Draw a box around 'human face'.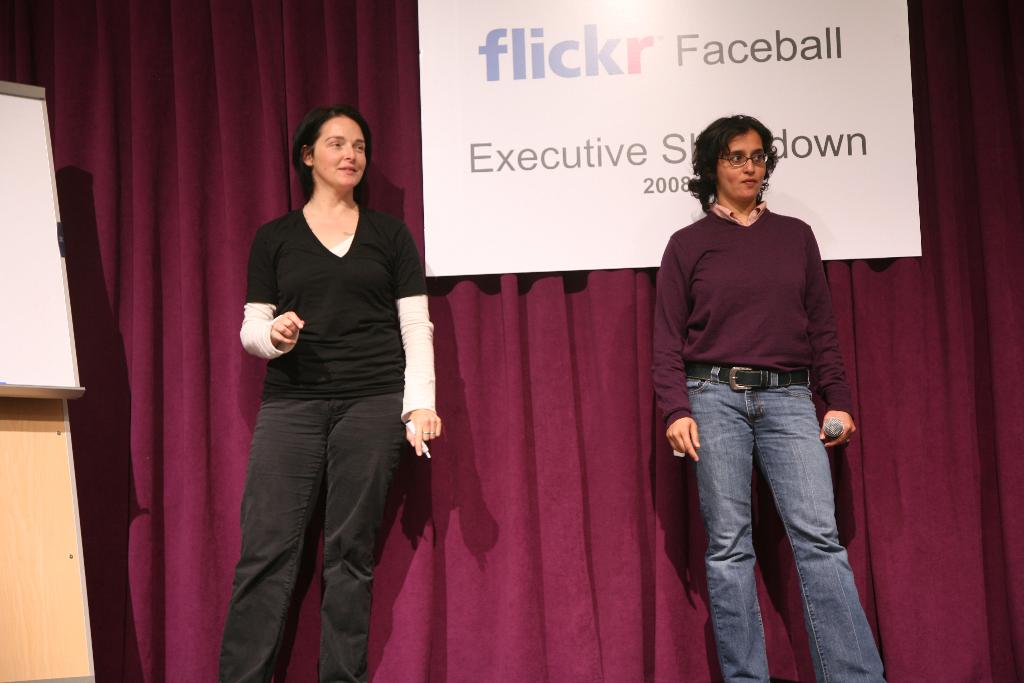
<region>312, 113, 367, 186</region>.
